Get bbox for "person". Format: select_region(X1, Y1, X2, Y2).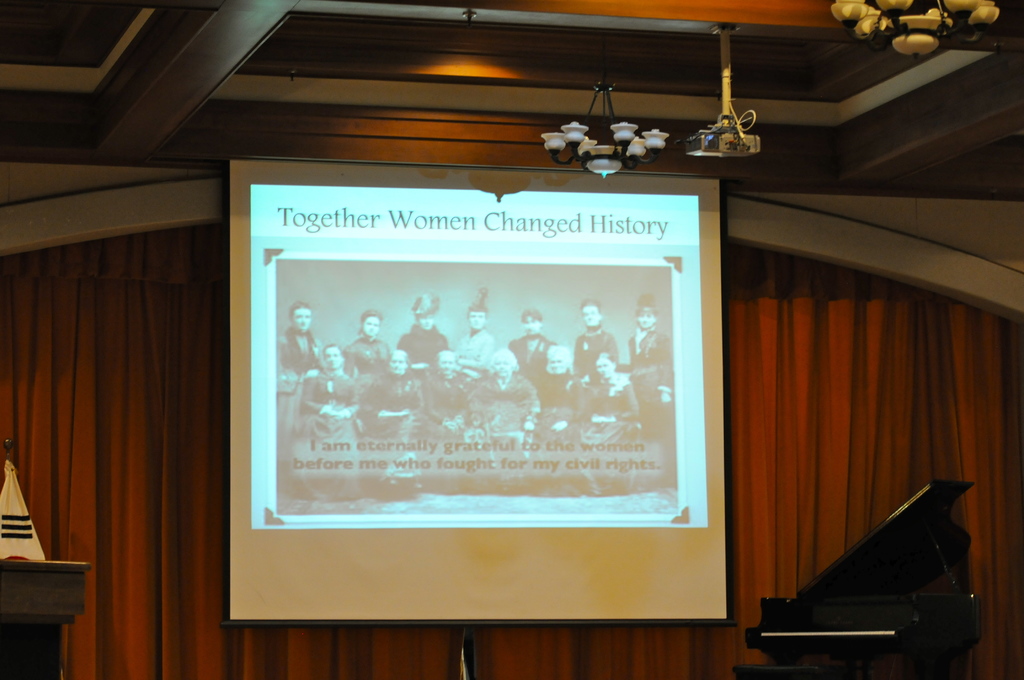
select_region(577, 346, 643, 500).
